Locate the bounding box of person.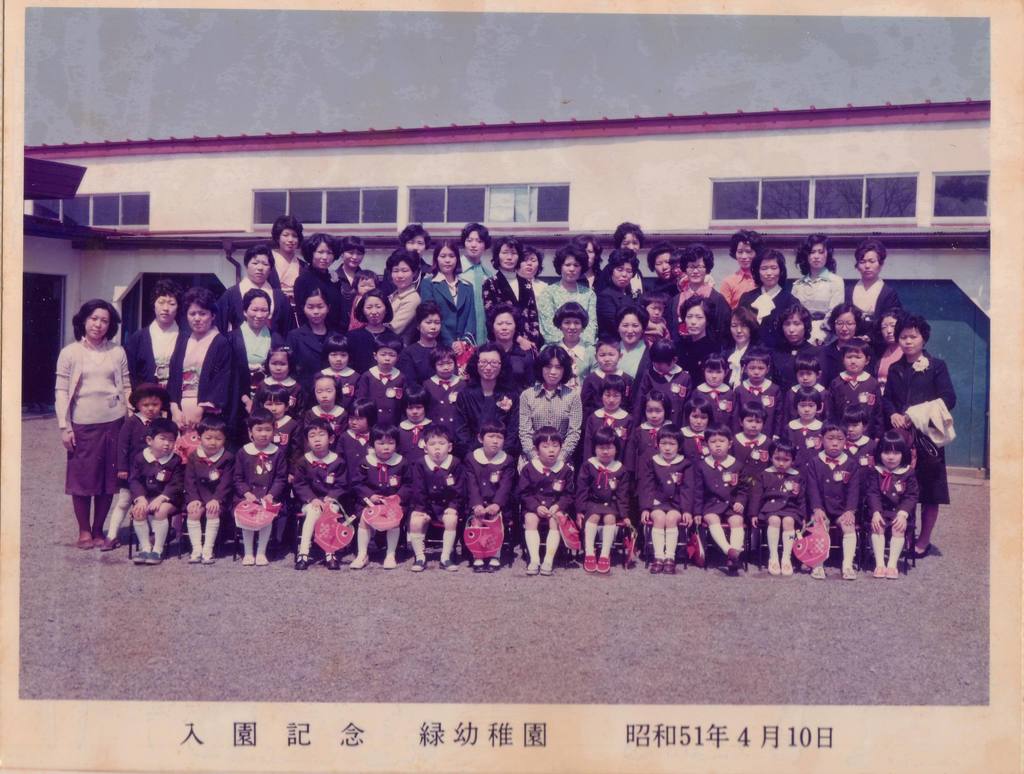
Bounding box: rect(465, 416, 518, 583).
